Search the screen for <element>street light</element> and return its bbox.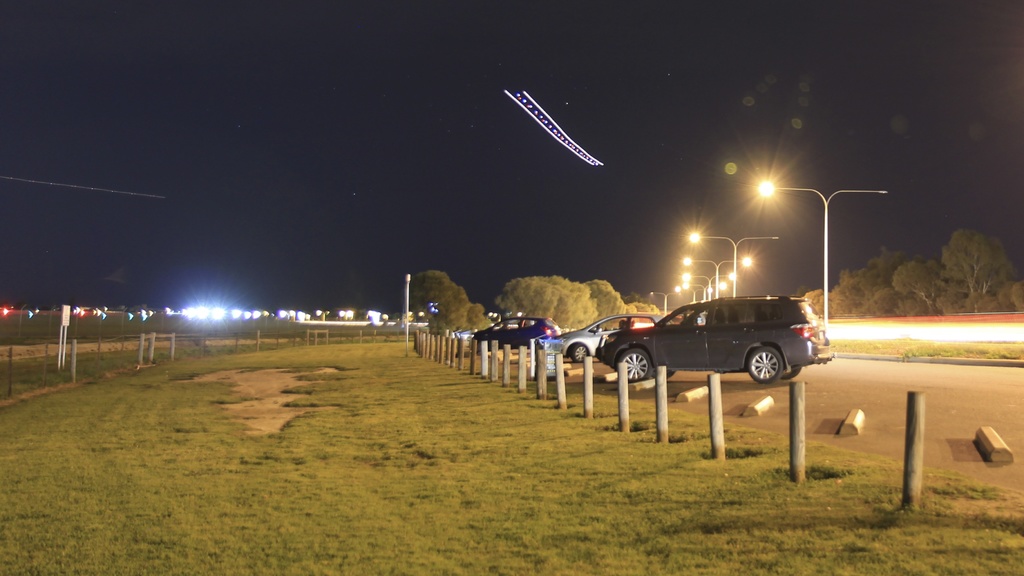
Found: 682/231/782/299.
